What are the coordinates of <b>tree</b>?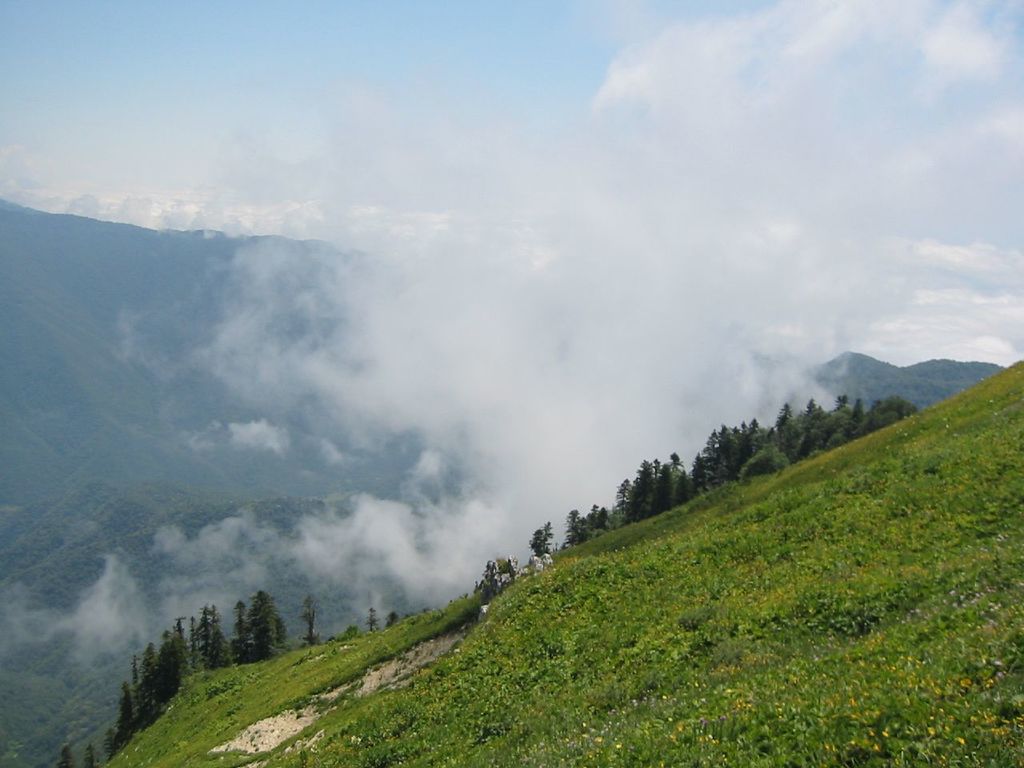
<box>526,518,558,563</box>.
